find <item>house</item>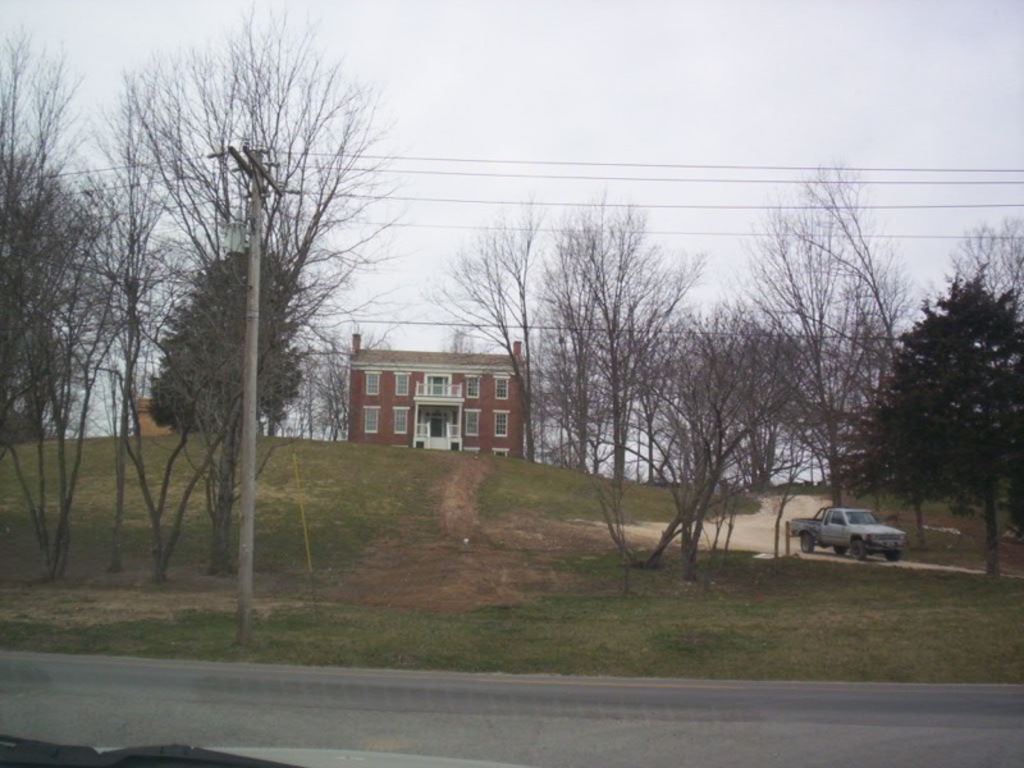
x1=329, y1=329, x2=536, y2=467
